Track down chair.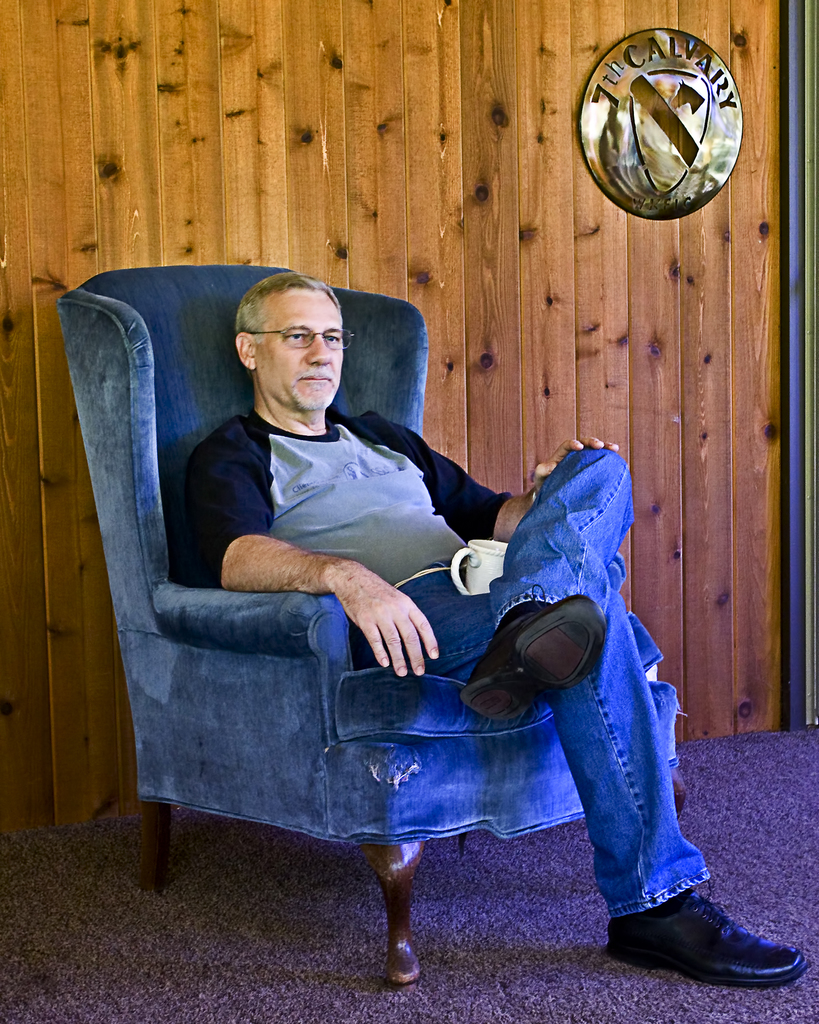
Tracked to select_region(65, 316, 747, 948).
